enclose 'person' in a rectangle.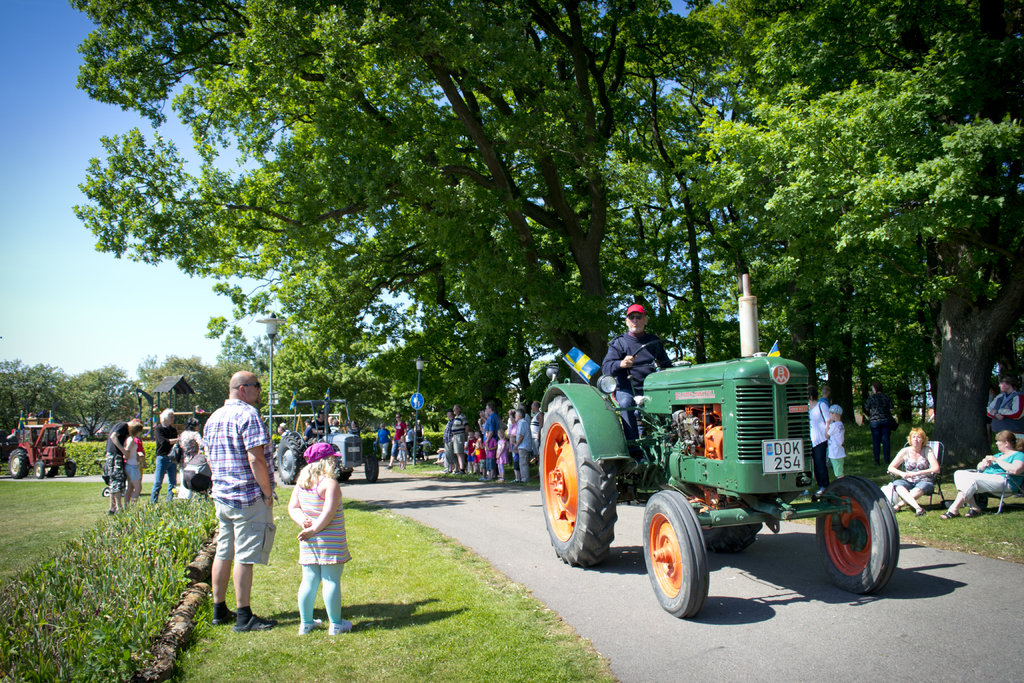
[120, 418, 147, 505].
